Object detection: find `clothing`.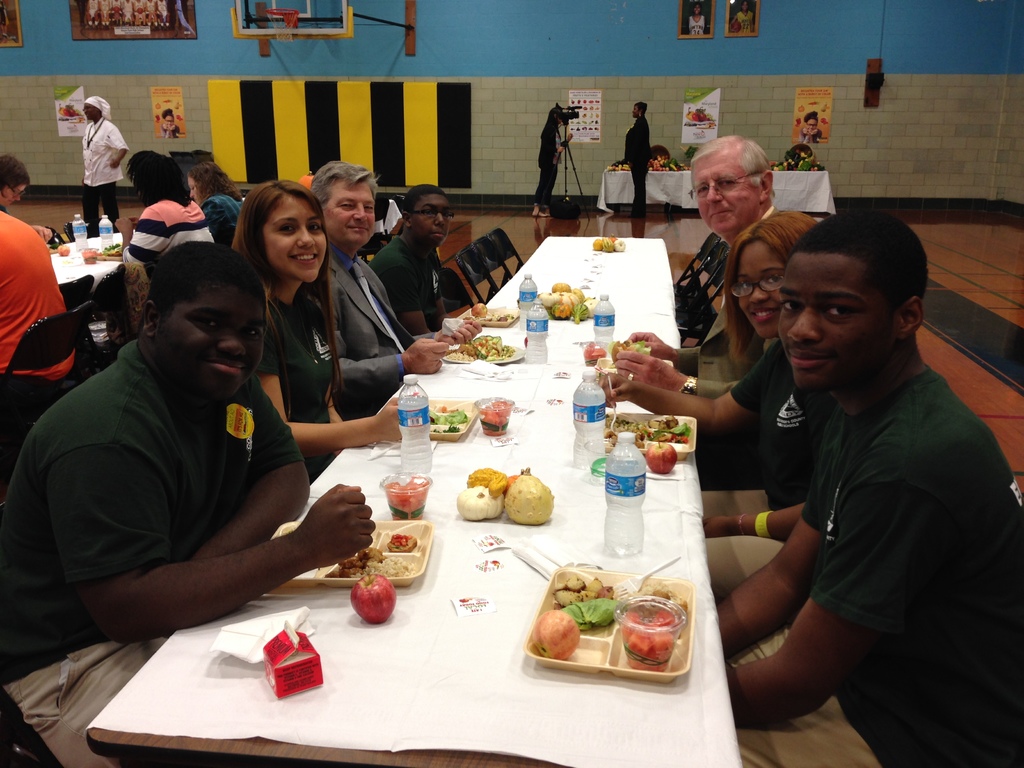
x1=0, y1=209, x2=77, y2=463.
